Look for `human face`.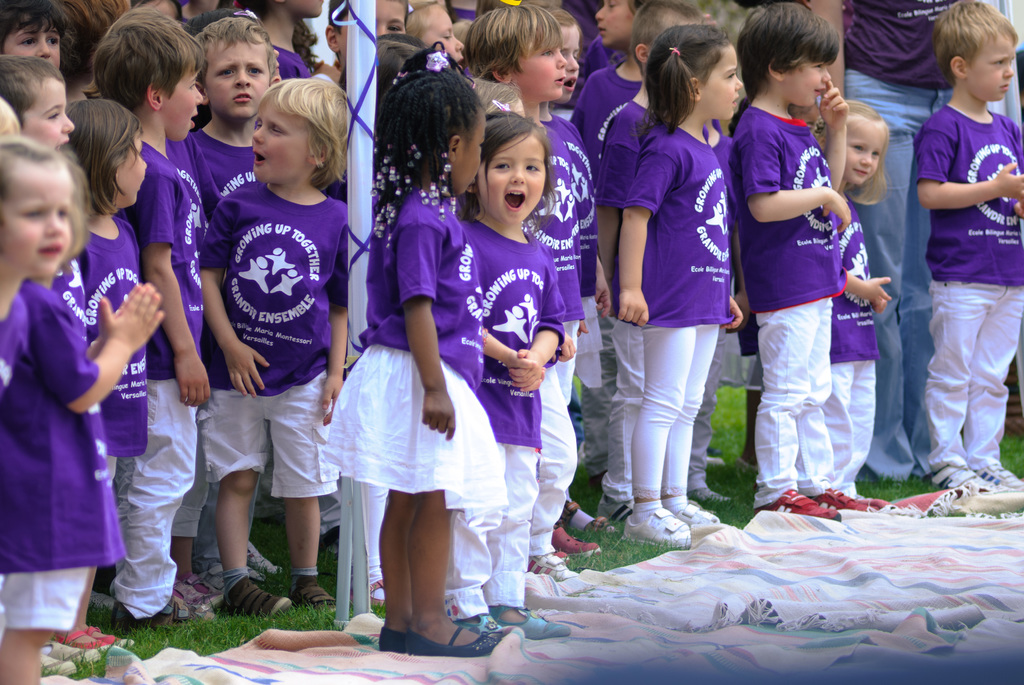
Found: [346, 0, 404, 60].
